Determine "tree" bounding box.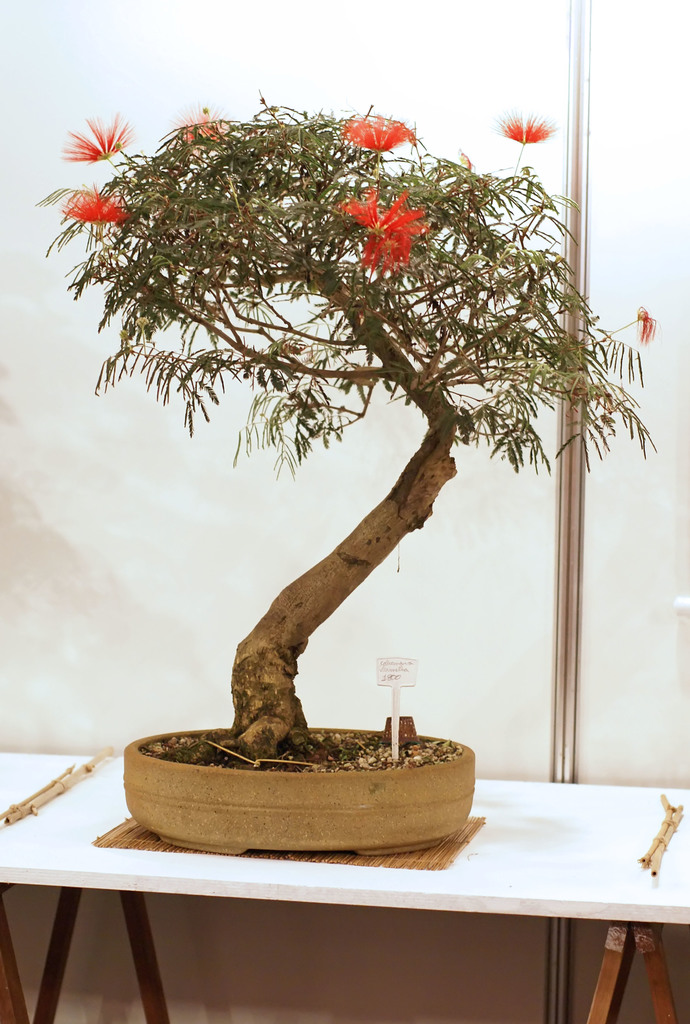
Determined: 32 78 658 758.
